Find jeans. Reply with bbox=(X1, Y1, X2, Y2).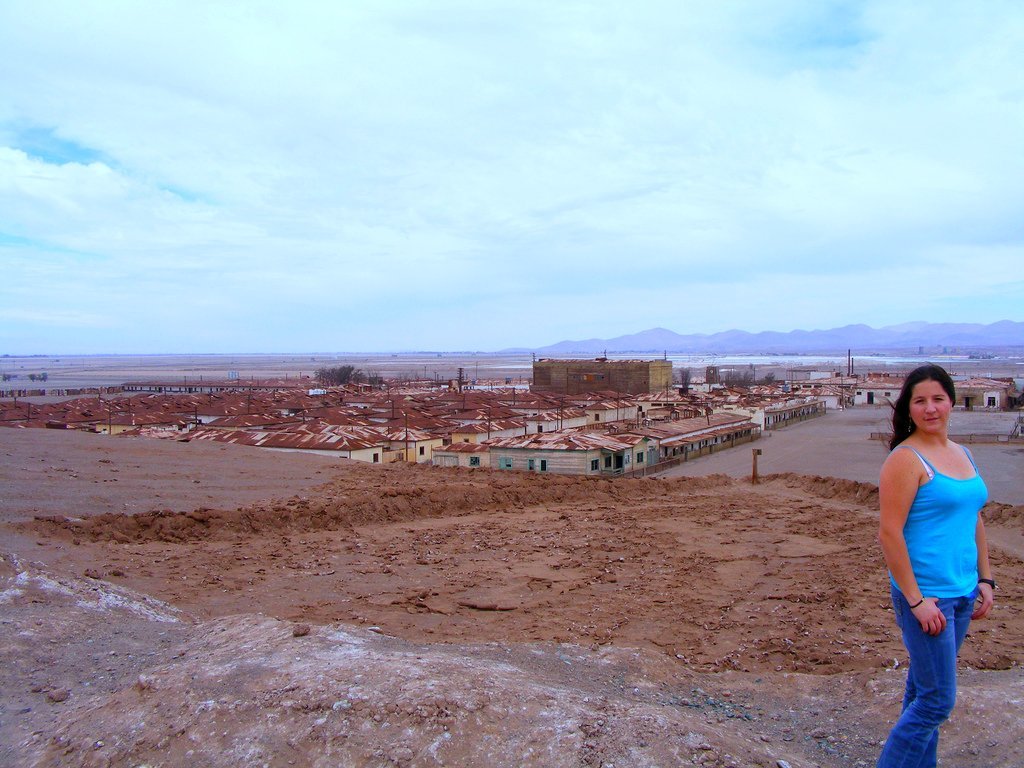
bbox=(906, 624, 981, 755).
